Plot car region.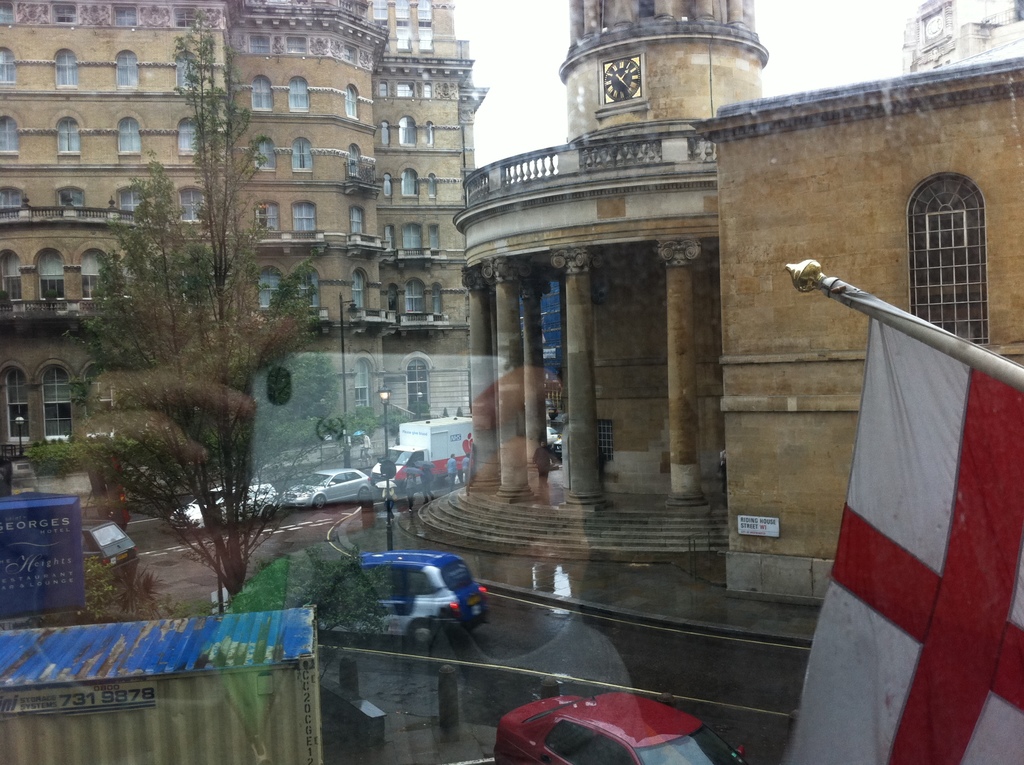
Plotted at detection(170, 482, 280, 532).
